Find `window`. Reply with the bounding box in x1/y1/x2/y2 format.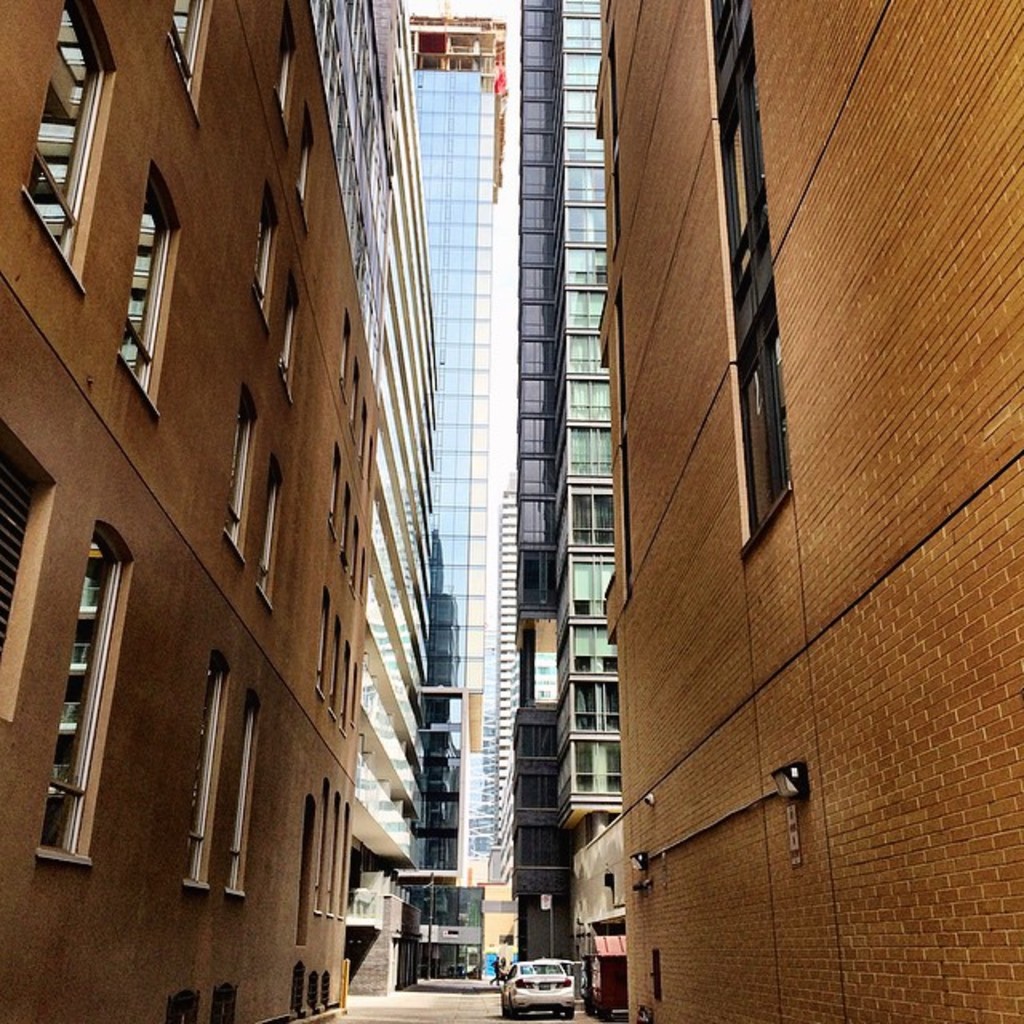
163/0/205/126.
